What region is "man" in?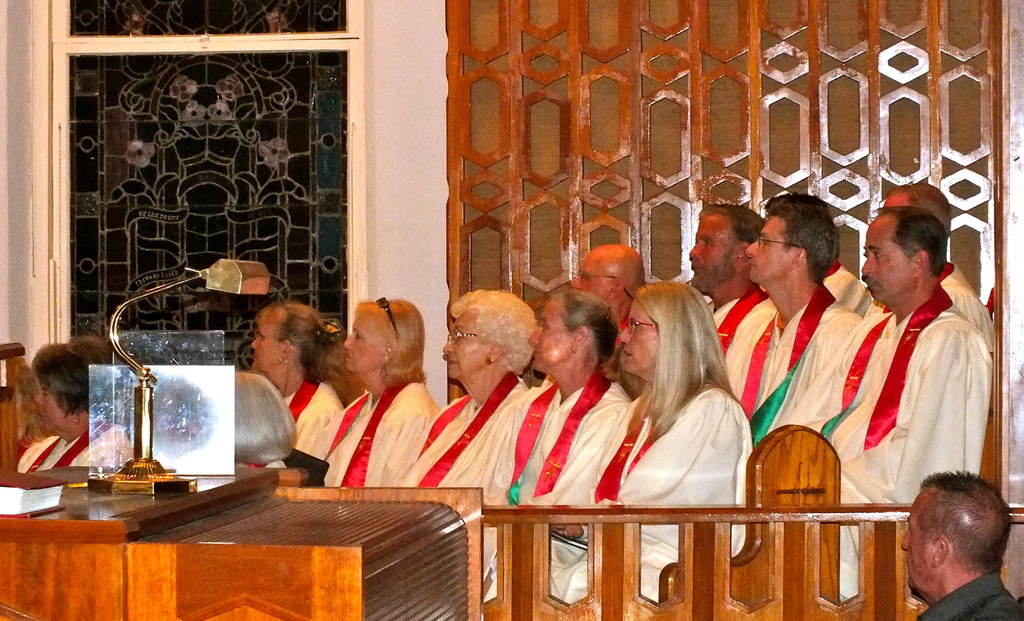
detection(686, 202, 785, 419).
